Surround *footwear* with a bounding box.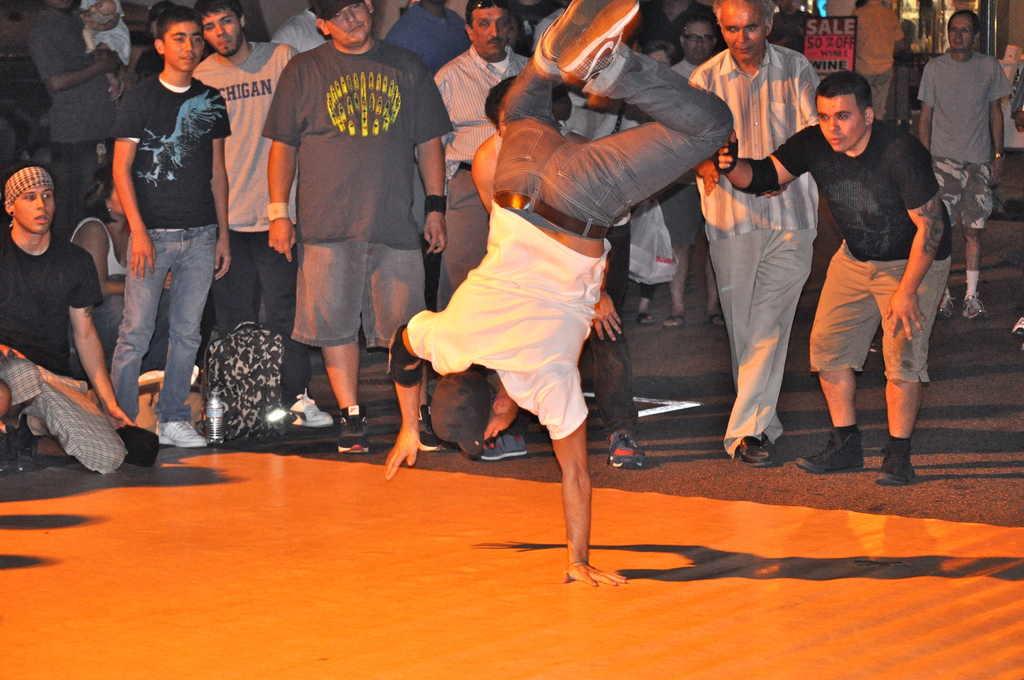
crop(875, 439, 915, 484).
